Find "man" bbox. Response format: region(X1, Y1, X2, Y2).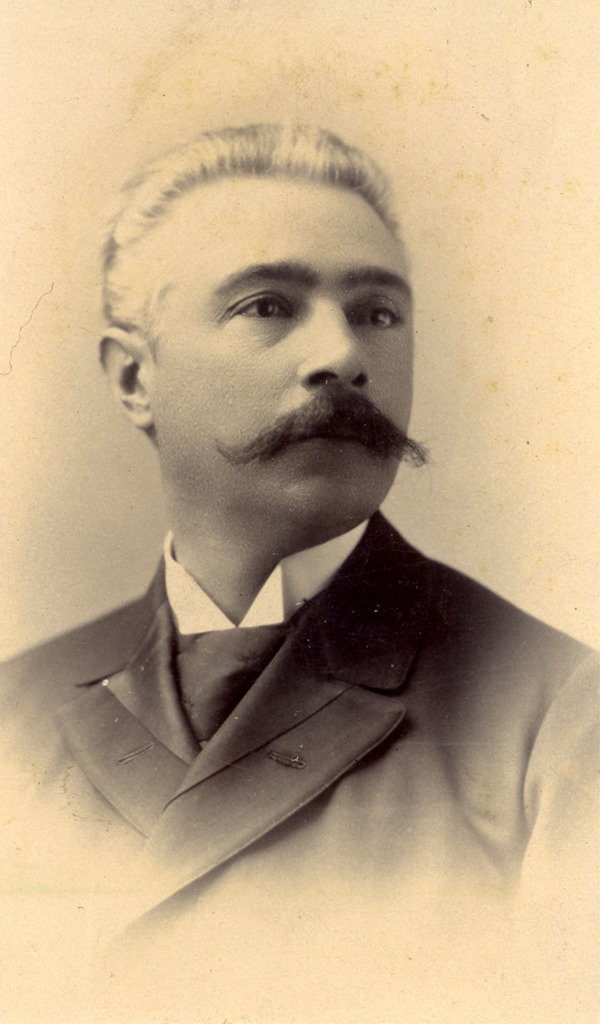
region(0, 117, 599, 940).
